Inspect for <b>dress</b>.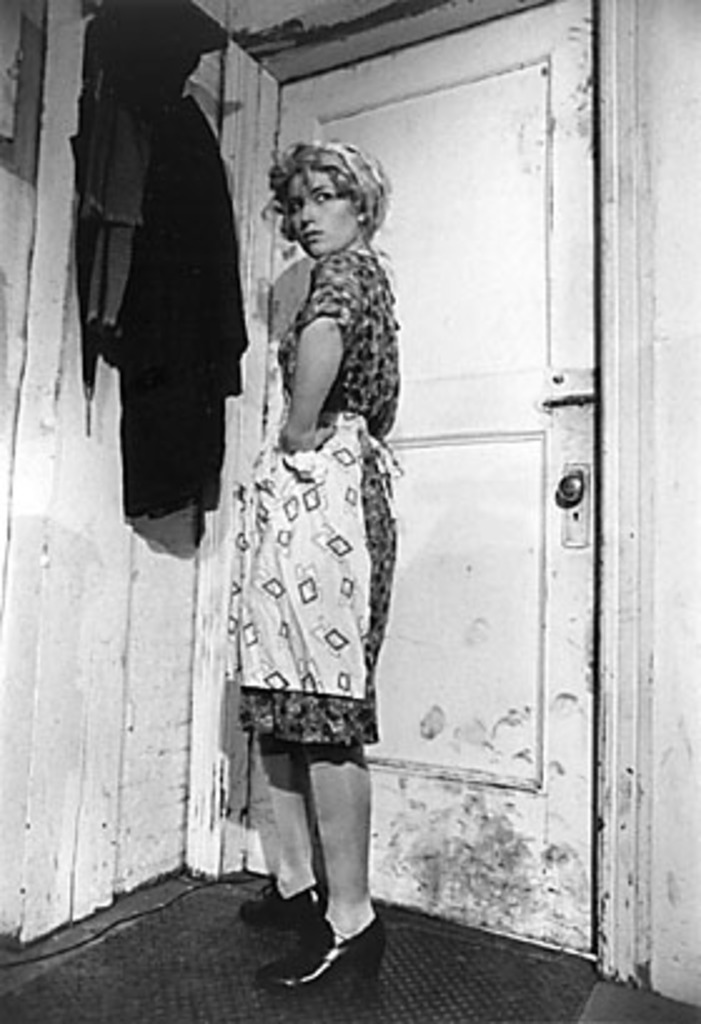
Inspection: bbox=[240, 248, 401, 744].
